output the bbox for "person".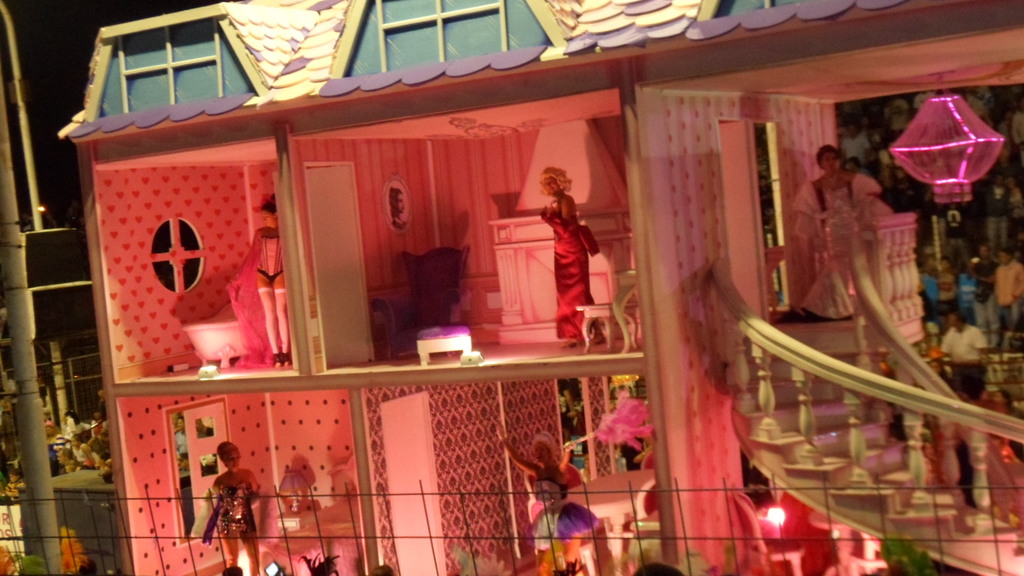
[left=40, top=406, right=56, bottom=436].
